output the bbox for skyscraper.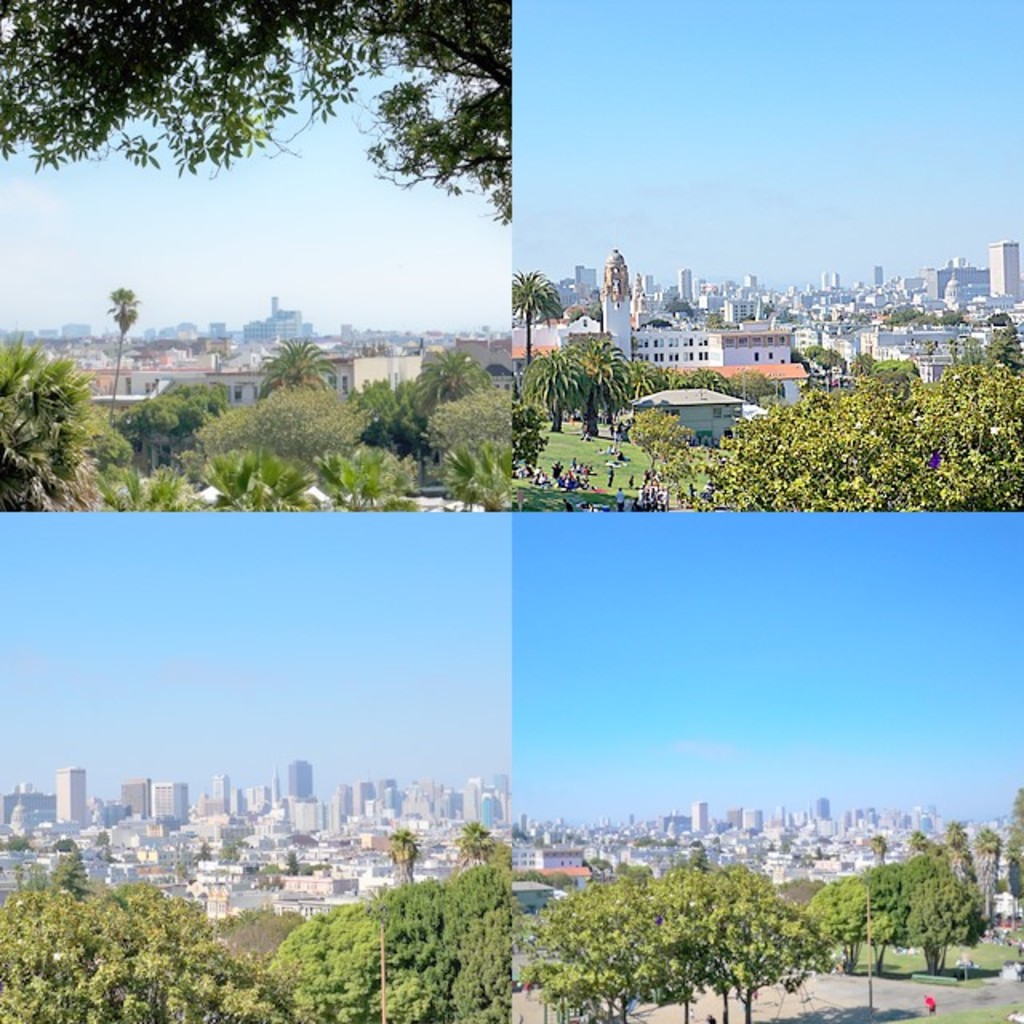
875,264,888,288.
